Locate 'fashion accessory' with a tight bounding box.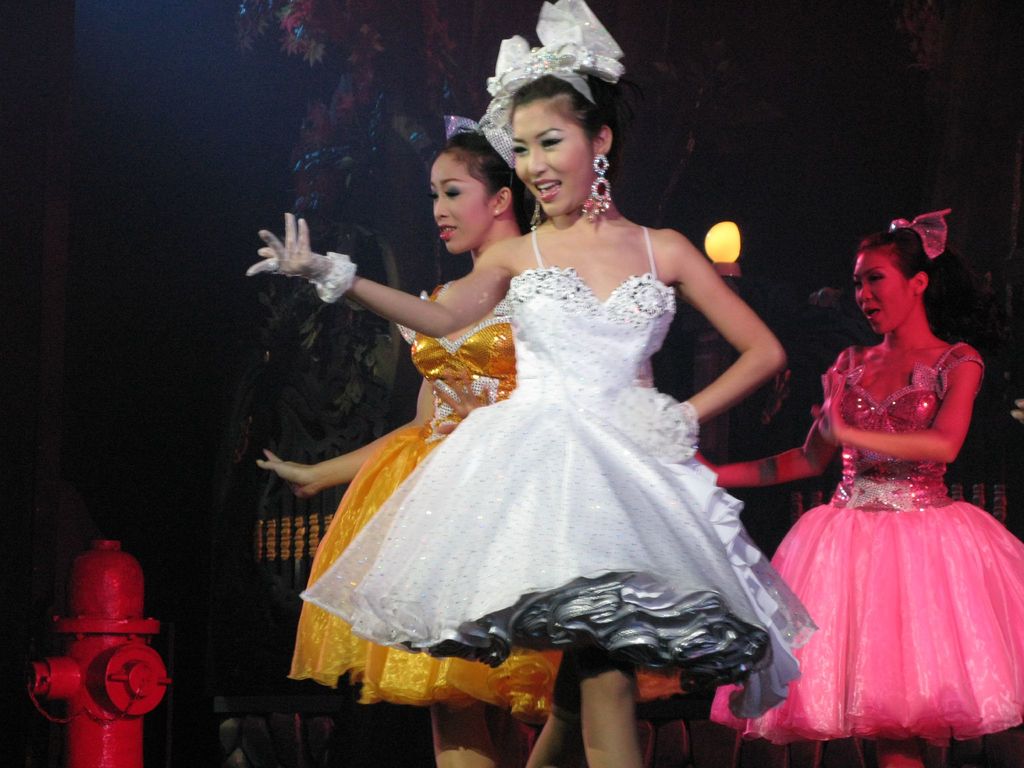
Rect(579, 152, 612, 224).
